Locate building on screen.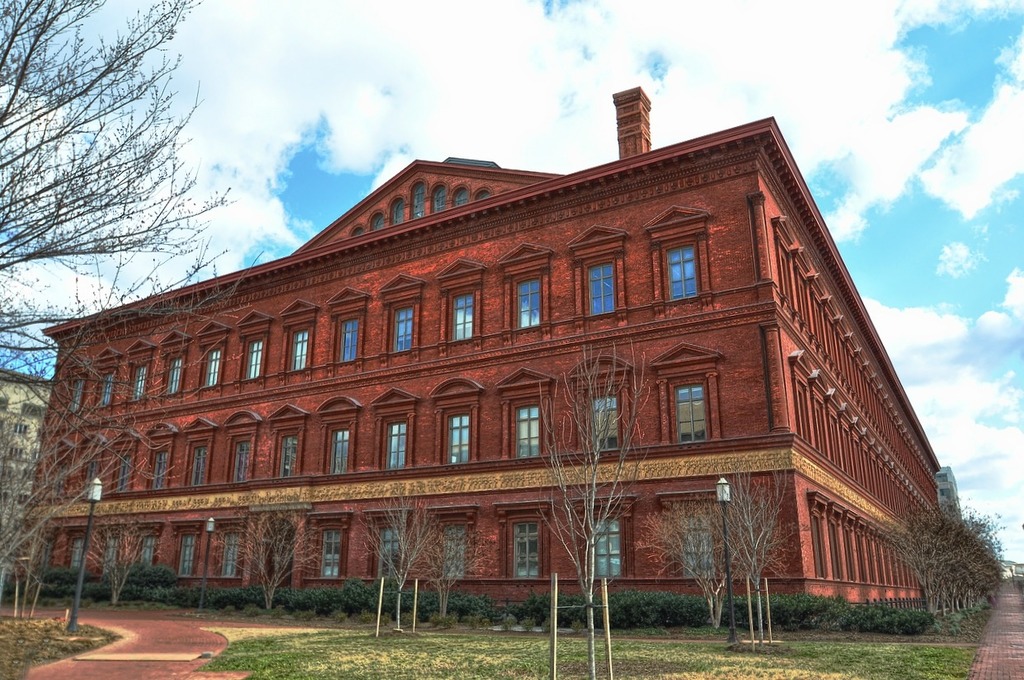
On screen at (0,371,59,539).
